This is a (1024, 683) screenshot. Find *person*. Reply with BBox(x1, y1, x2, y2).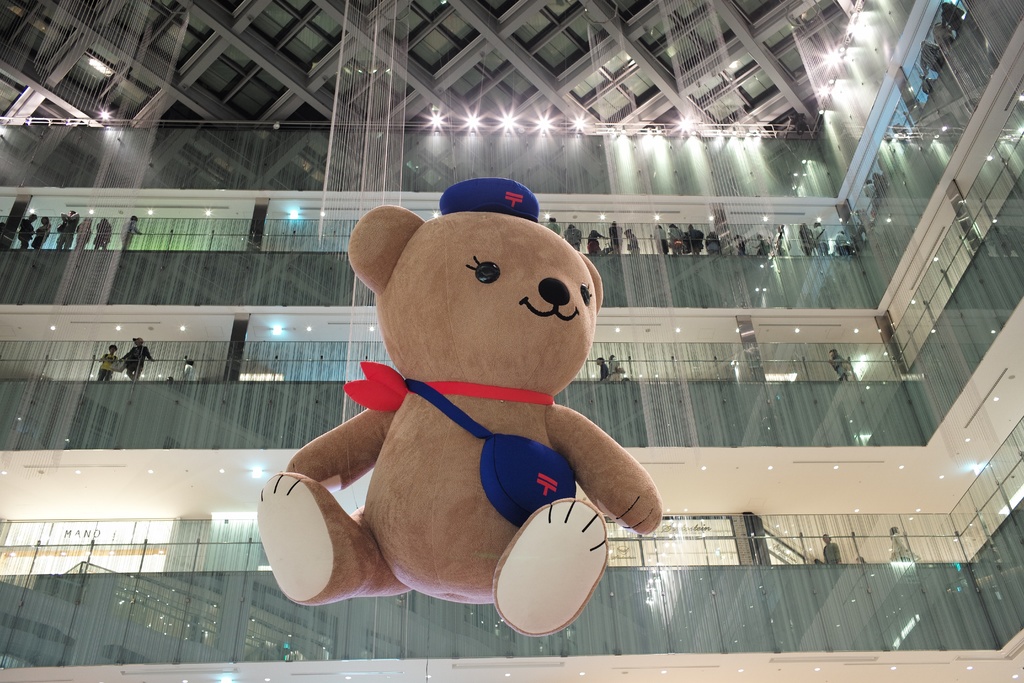
BBox(588, 233, 605, 254).
